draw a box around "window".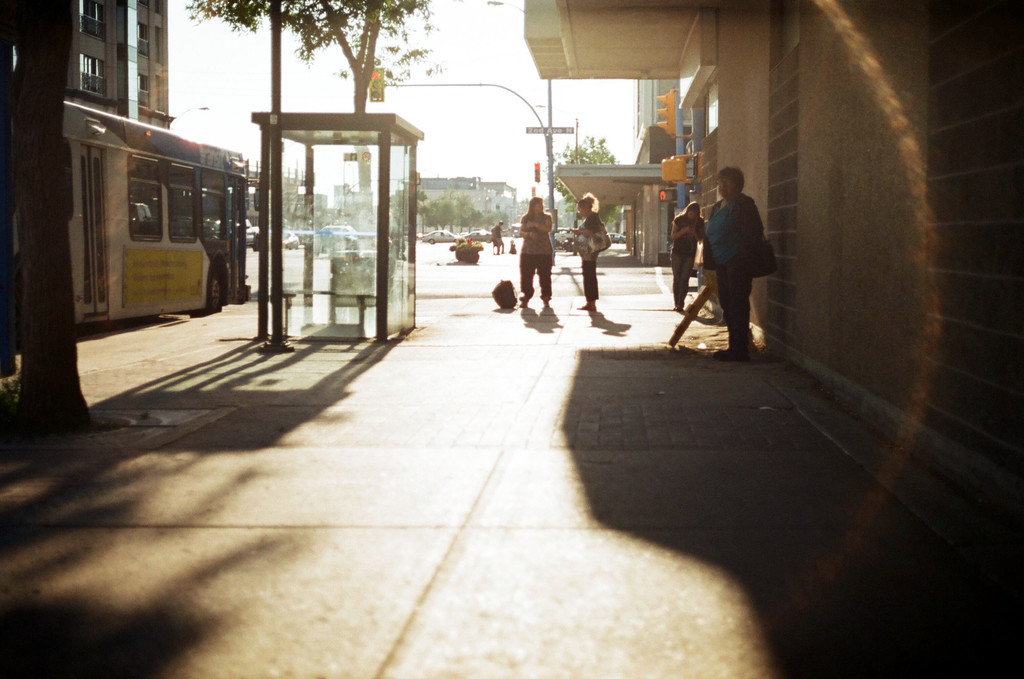
left=127, top=151, right=161, bottom=240.
